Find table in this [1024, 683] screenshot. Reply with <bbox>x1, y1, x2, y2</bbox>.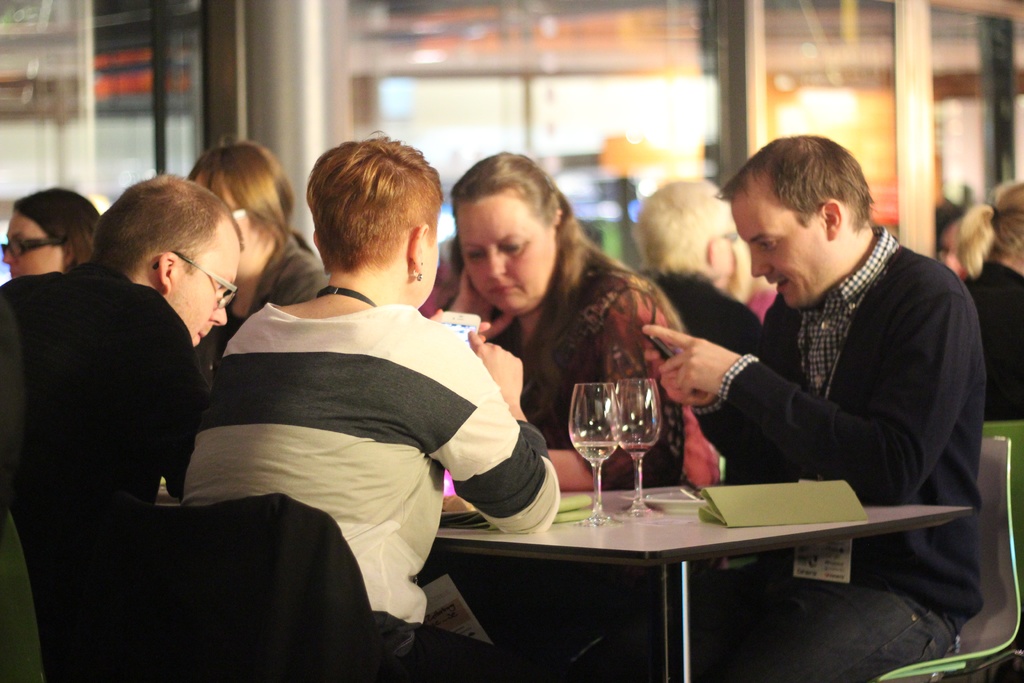
<bbox>425, 460, 956, 670</bbox>.
